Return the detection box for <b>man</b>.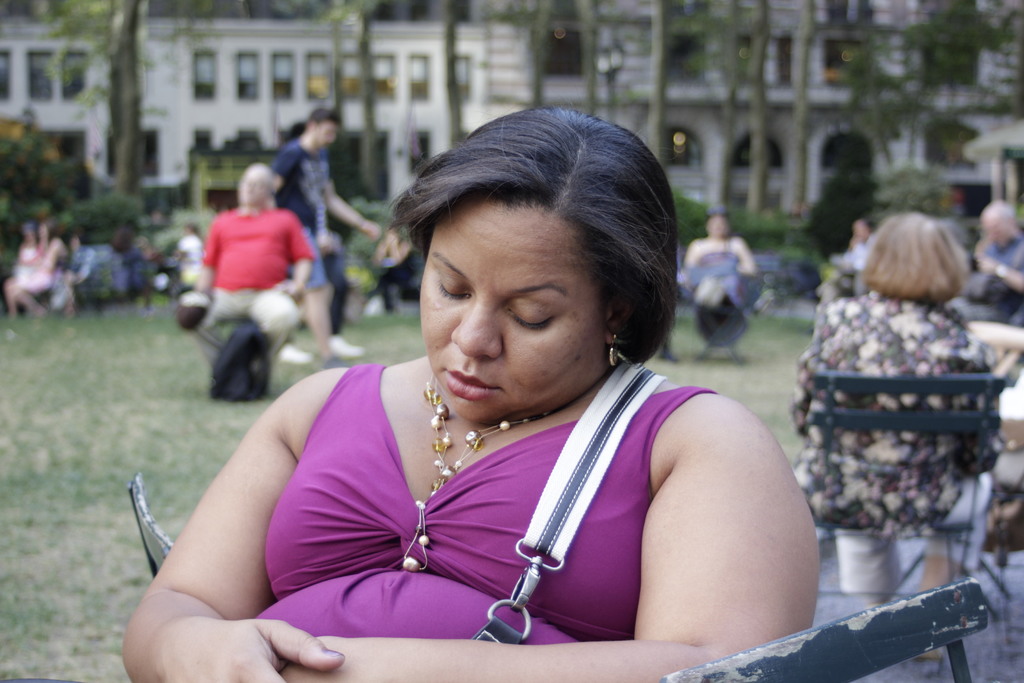
crop(181, 163, 318, 363).
